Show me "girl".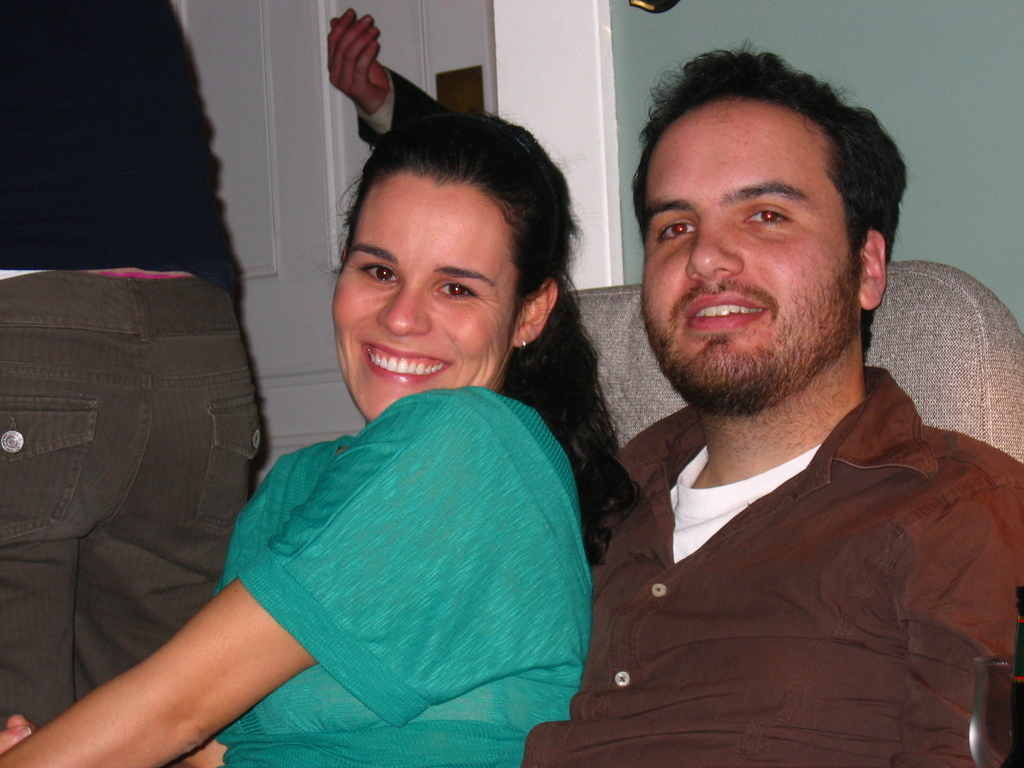
"girl" is here: 0,109,639,767.
